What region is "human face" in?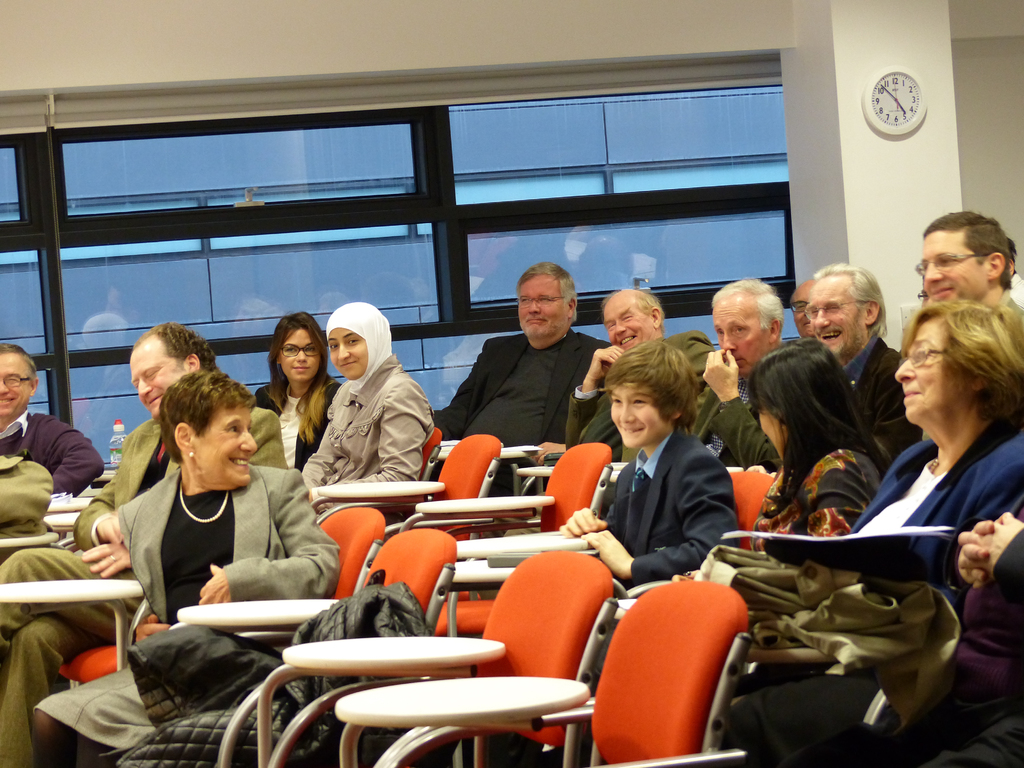
BBox(895, 316, 974, 417).
